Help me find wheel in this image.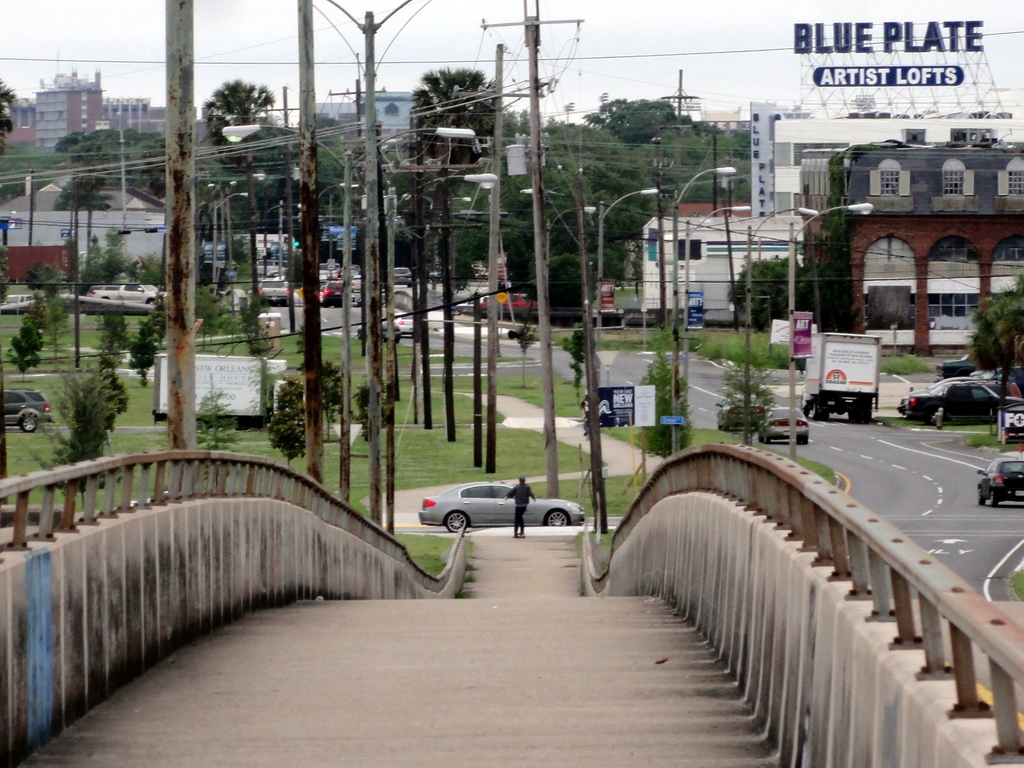
Found it: crop(765, 432, 769, 444).
